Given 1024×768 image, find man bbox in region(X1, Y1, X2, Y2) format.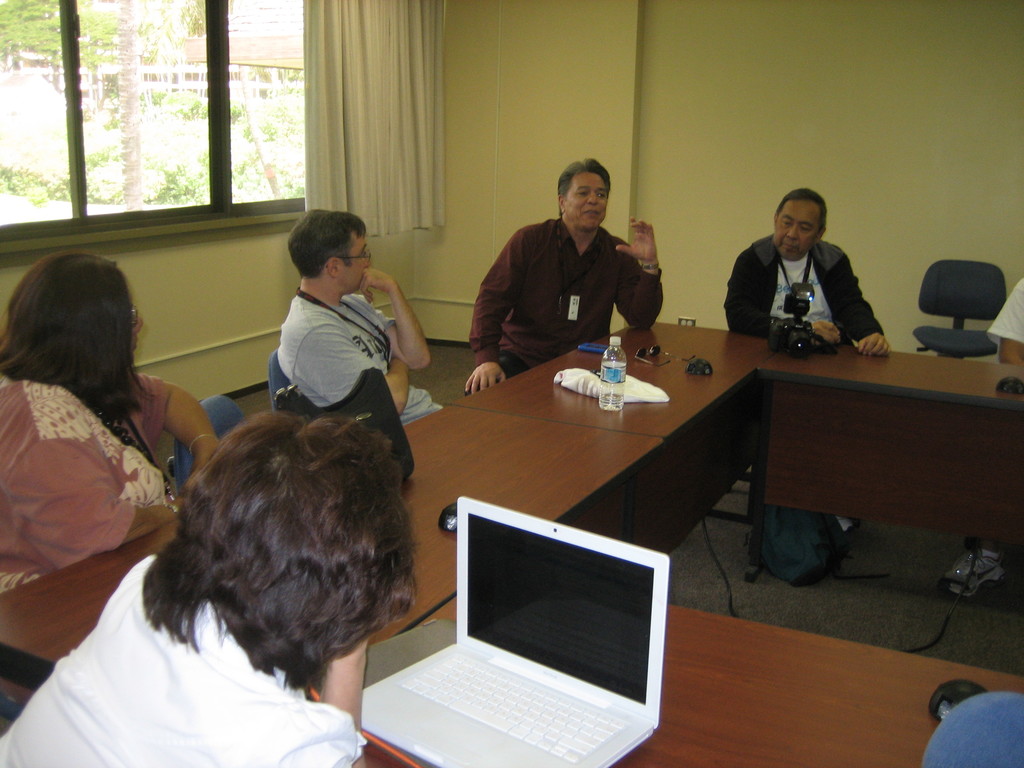
region(722, 188, 891, 356).
